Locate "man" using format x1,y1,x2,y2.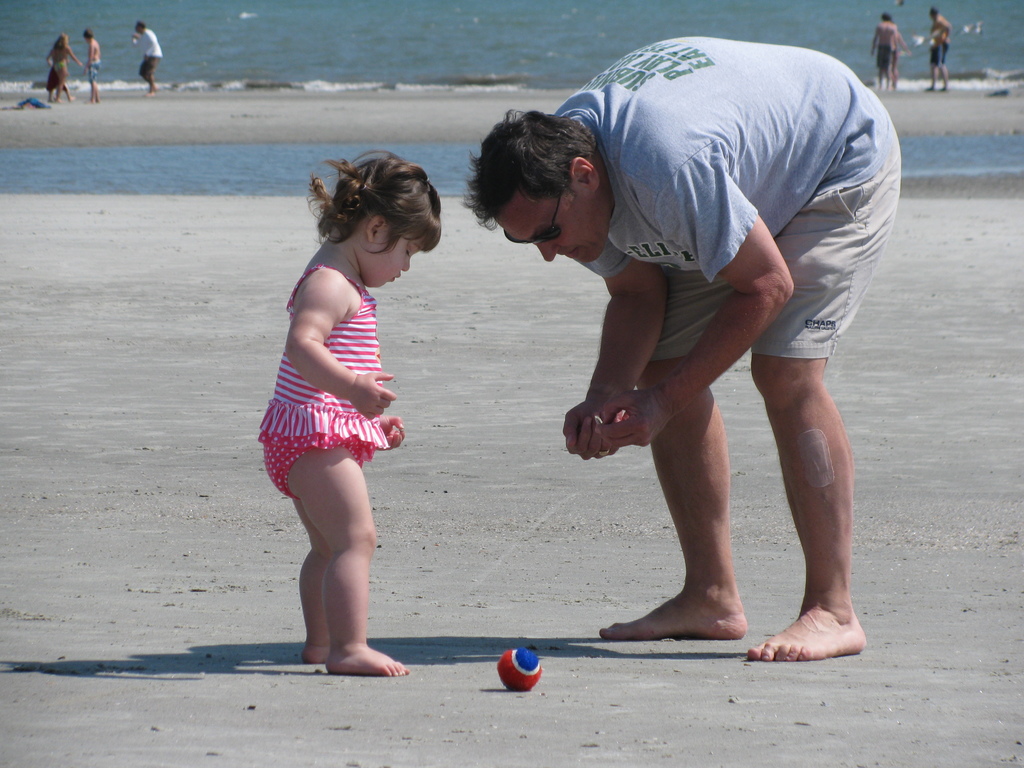
868,13,898,88.
